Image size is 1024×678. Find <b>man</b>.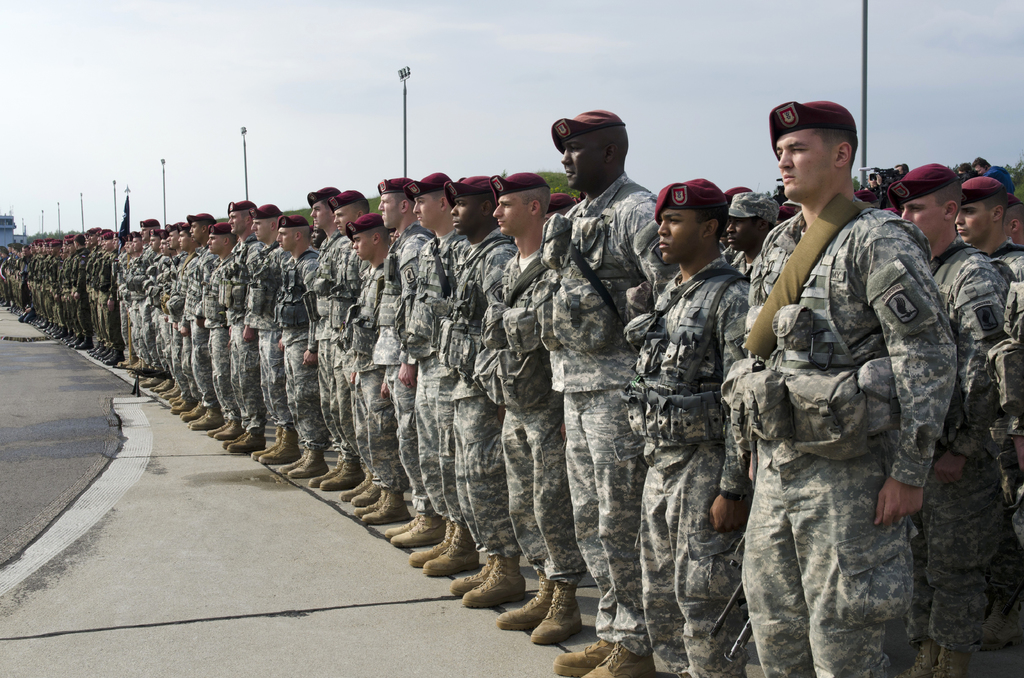
<bbox>225, 209, 253, 456</bbox>.
